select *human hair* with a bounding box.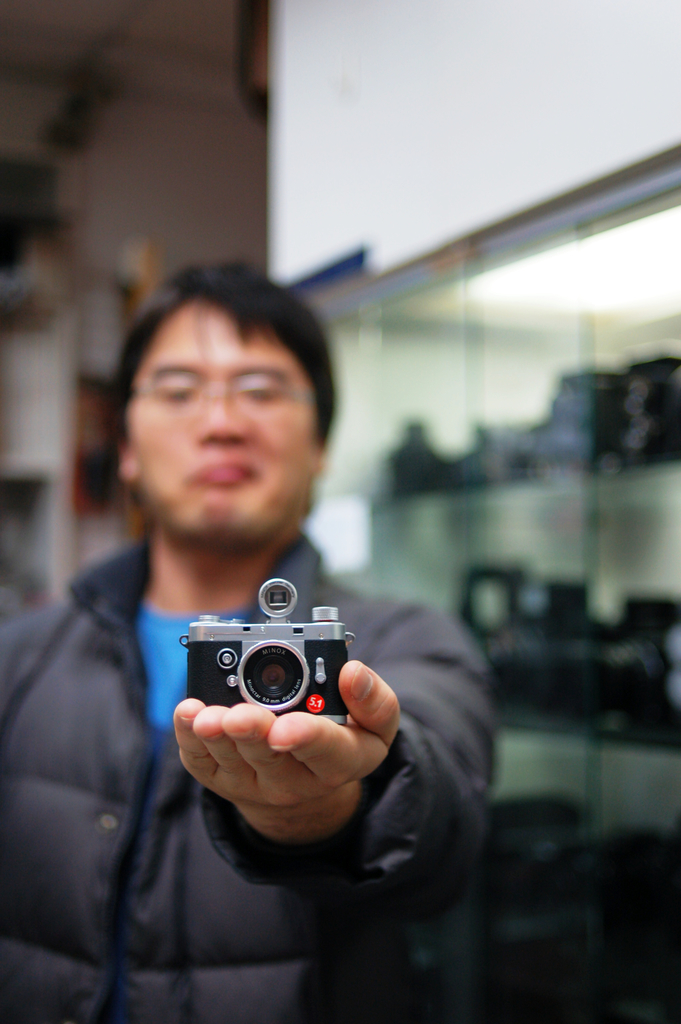
{"left": 96, "top": 259, "right": 345, "bottom": 529}.
